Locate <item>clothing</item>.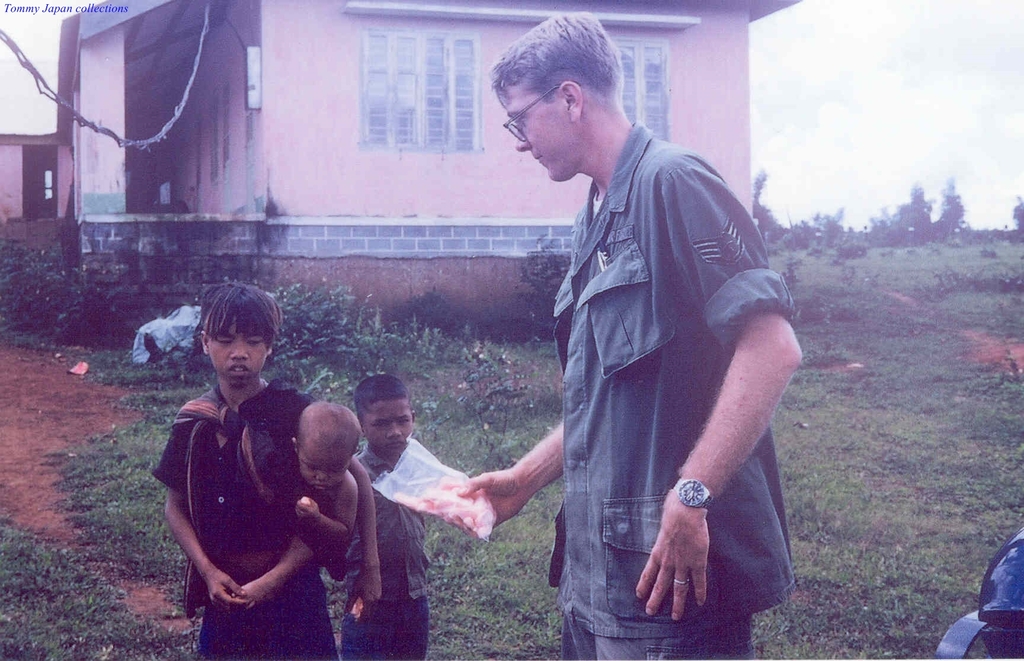
Bounding box: BBox(341, 445, 431, 660).
